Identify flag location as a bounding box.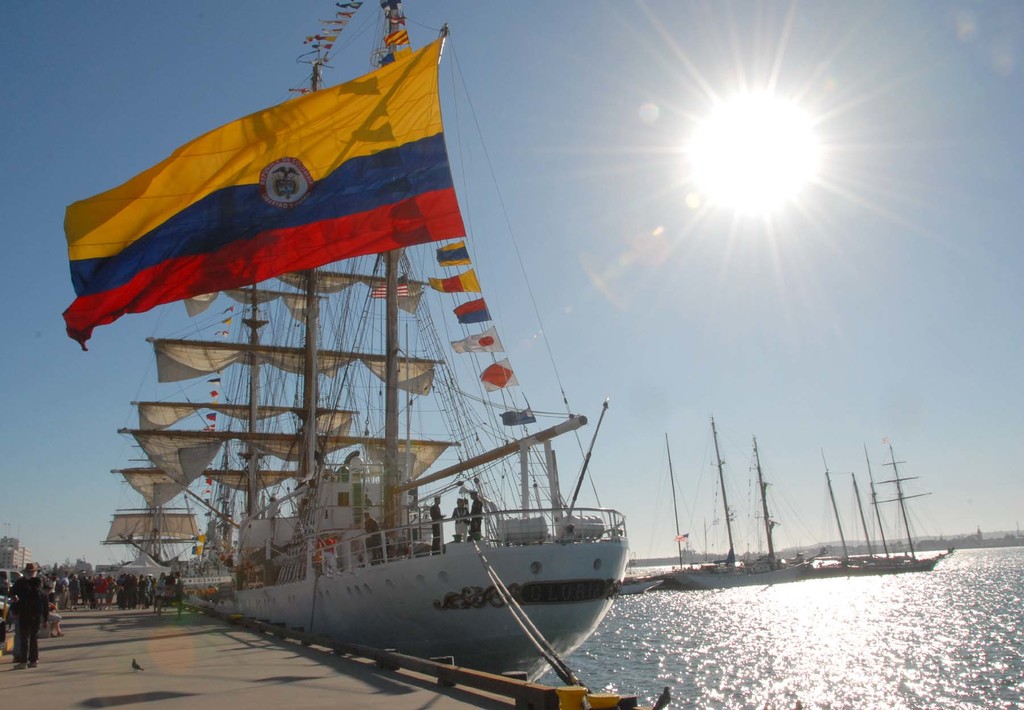
BBox(476, 358, 509, 394).
